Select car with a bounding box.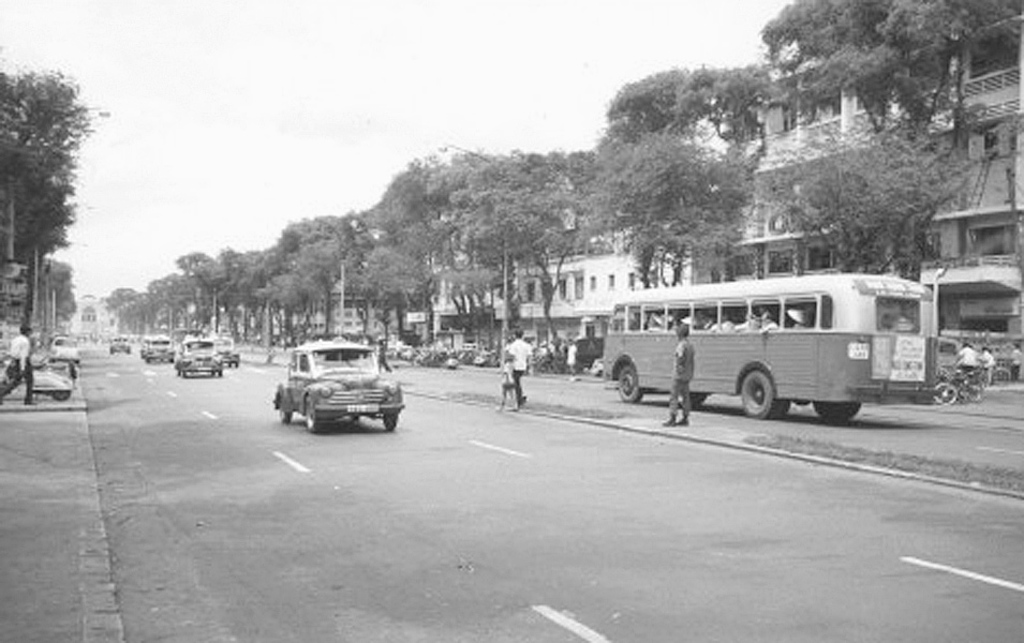
pyautogui.locateOnScreen(53, 334, 84, 369).
